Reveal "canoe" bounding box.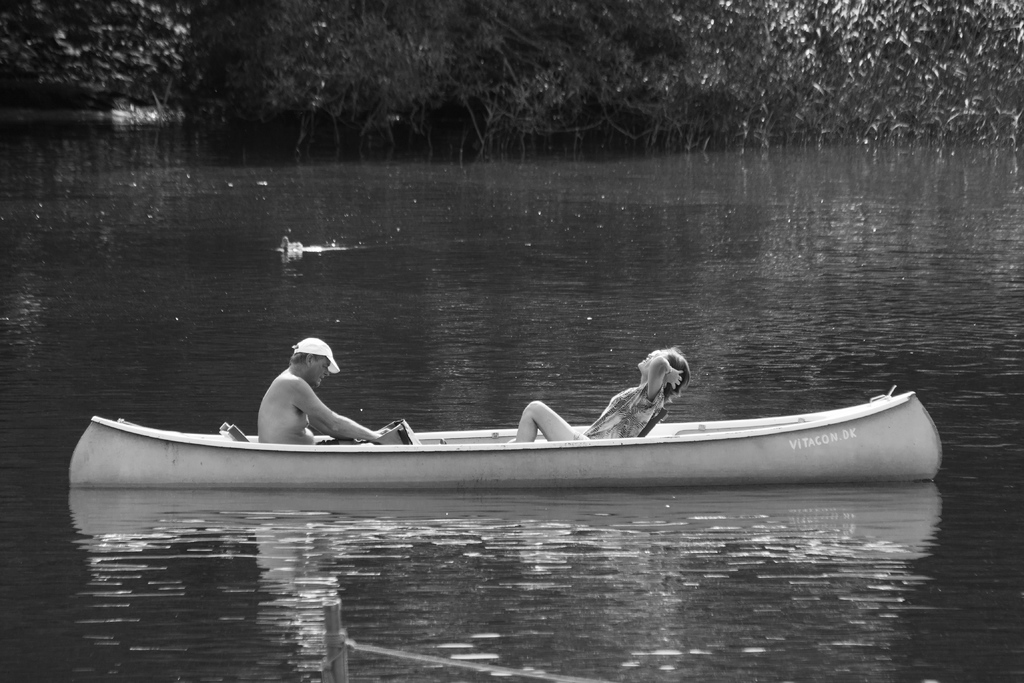
Revealed: {"left": 65, "top": 388, "right": 943, "bottom": 486}.
